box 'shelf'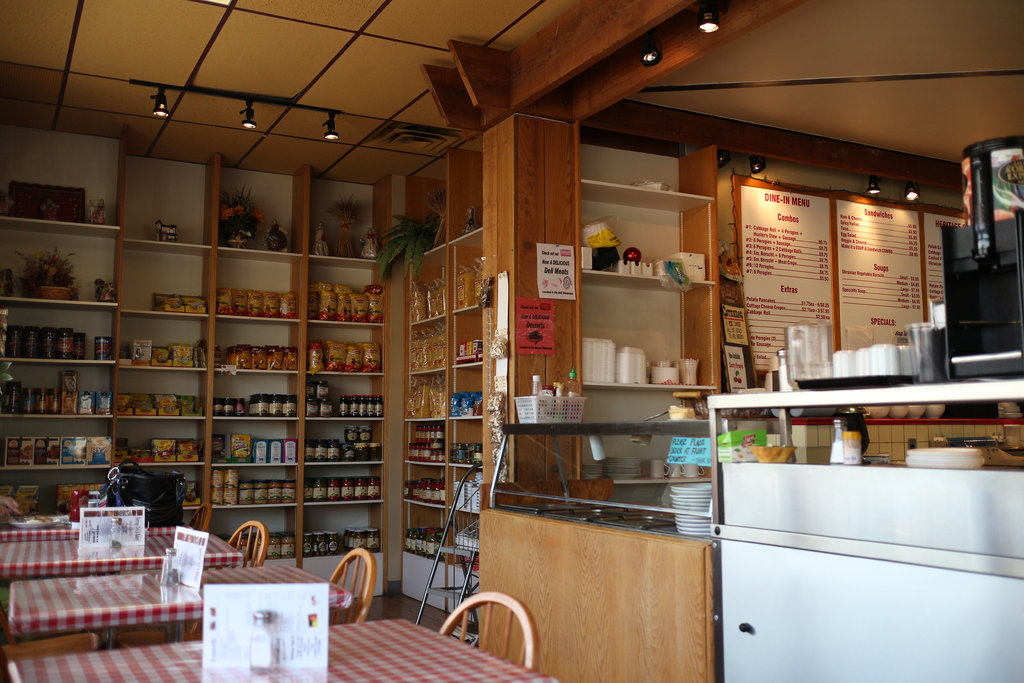
box=[376, 147, 488, 624]
